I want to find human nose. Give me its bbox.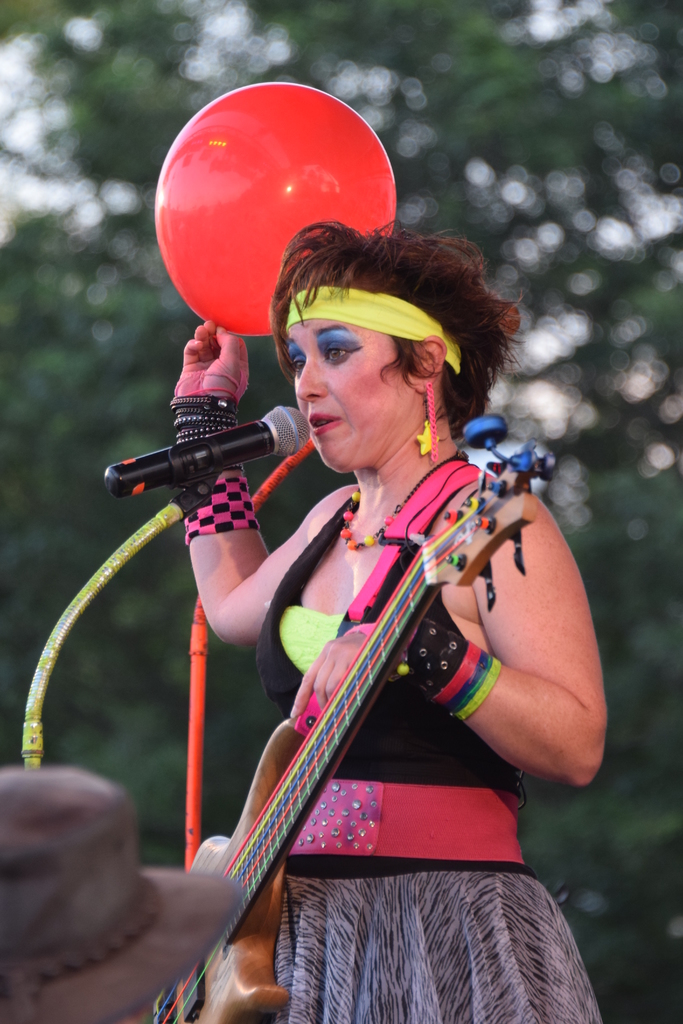
<region>292, 358, 328, 403</region>.
